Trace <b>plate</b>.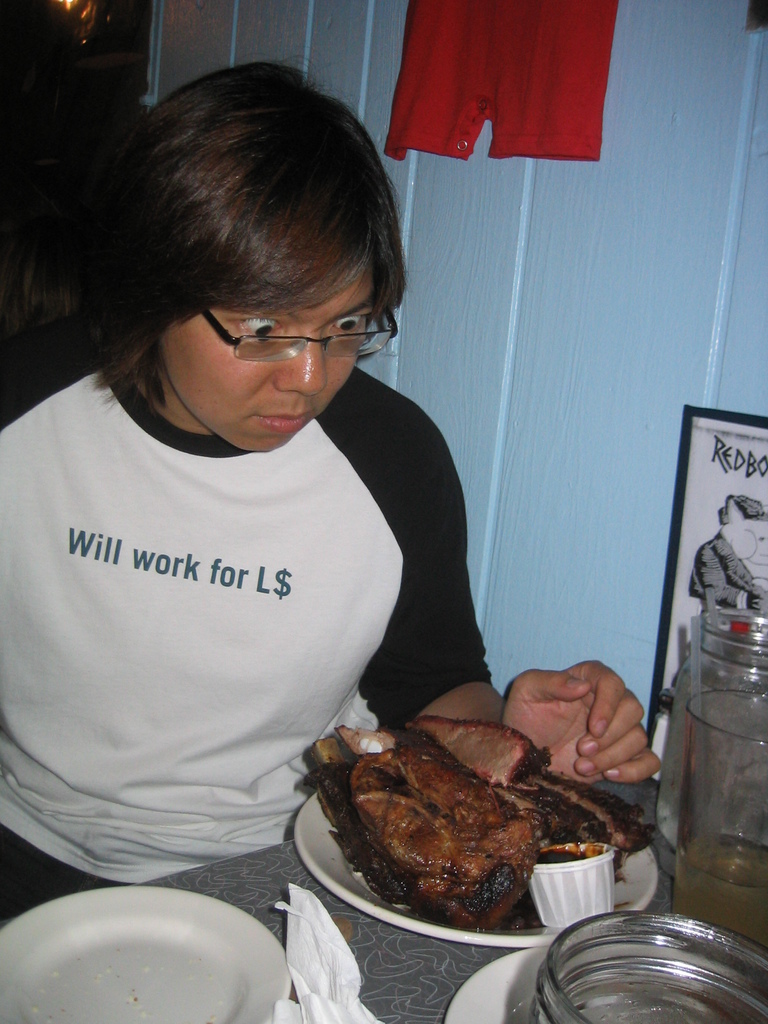
Traced to bbox=[252, 719, 684, 948].
